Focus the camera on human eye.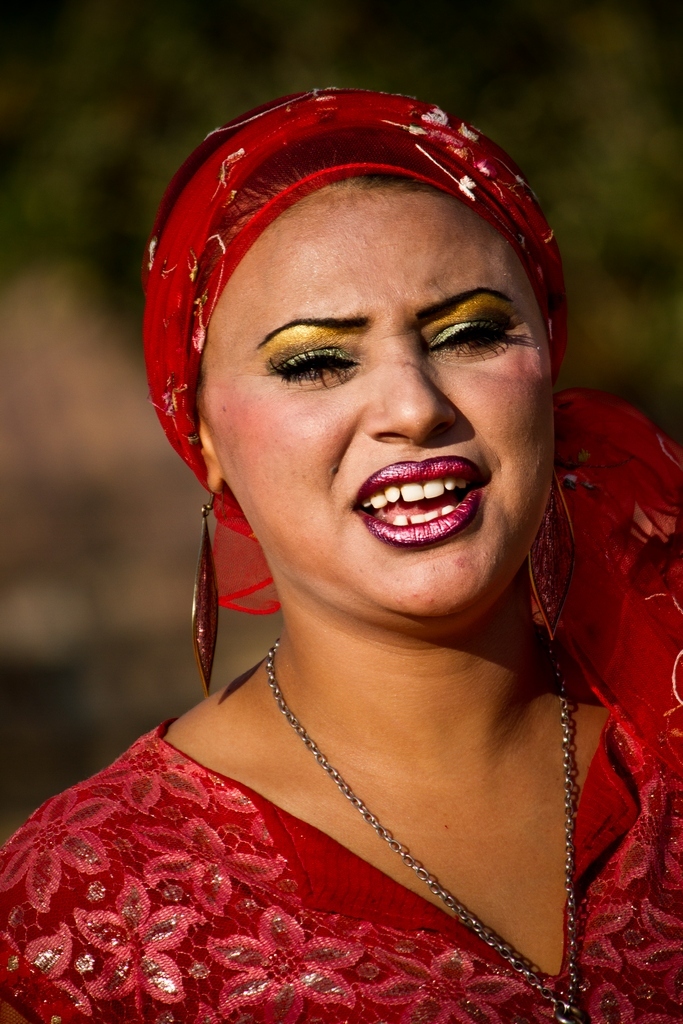
Focus region: Rect(261, 338, 364, 391).
